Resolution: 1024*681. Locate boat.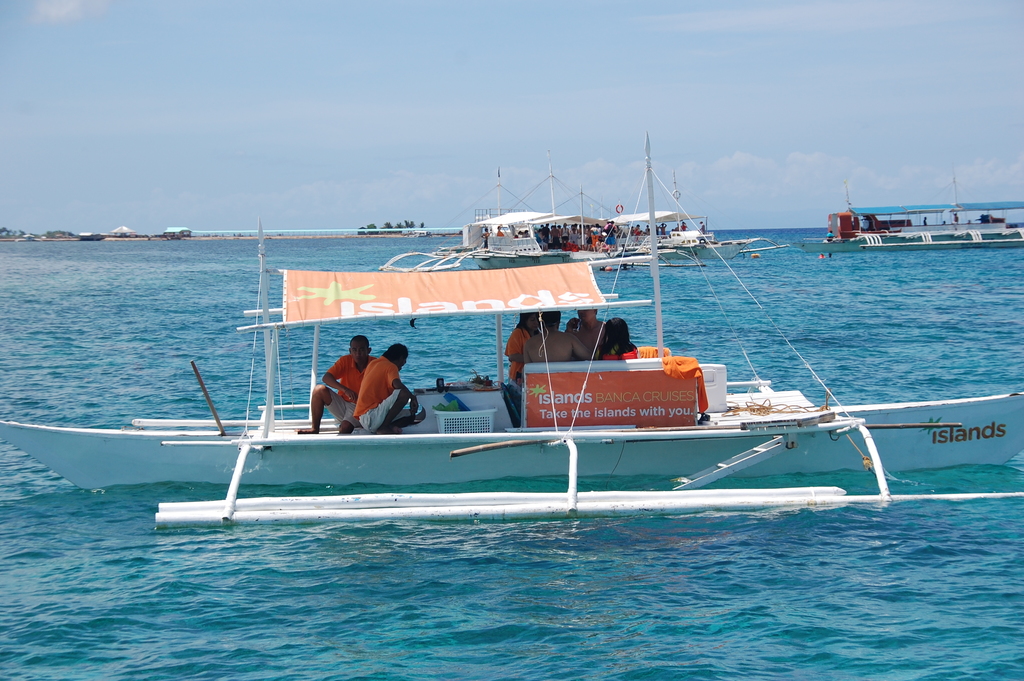
rect(444, 208, 644, 260).
